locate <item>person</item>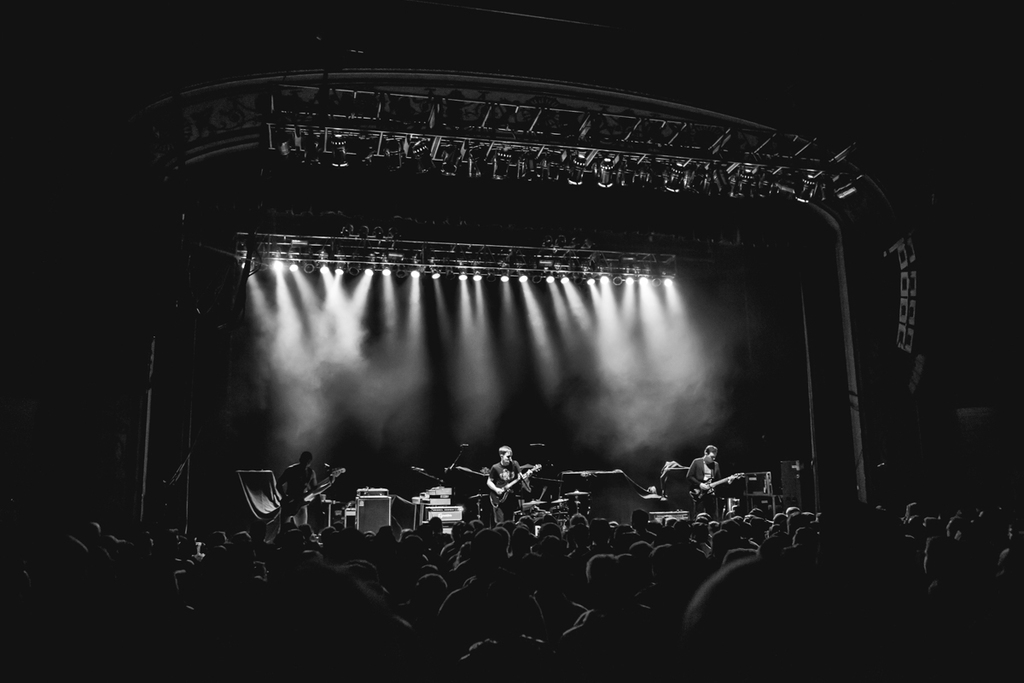
l=688, t=441, r=735, b=505
